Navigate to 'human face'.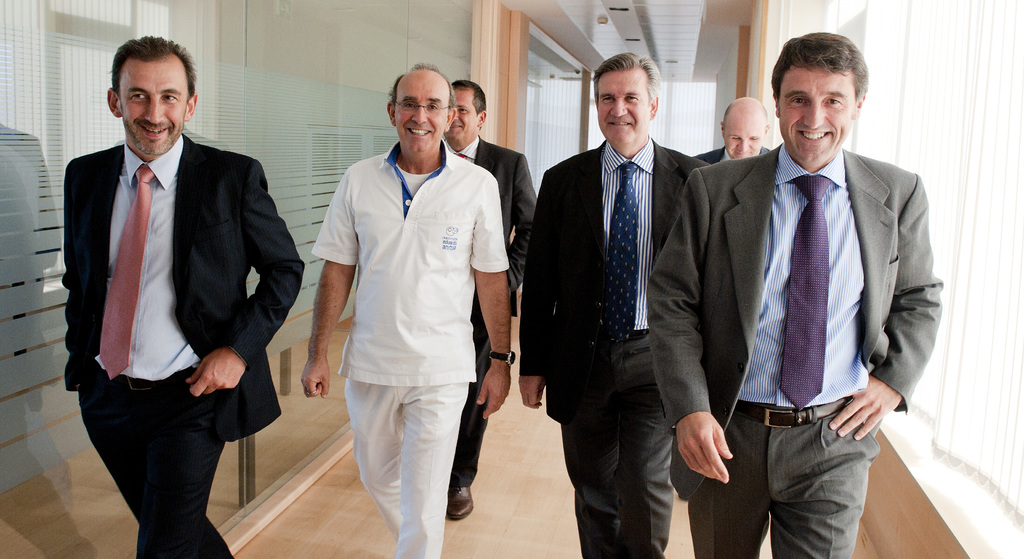
Navigation target: {"left": 599, "top": 64, "right": 648, "bottom": 152}.
